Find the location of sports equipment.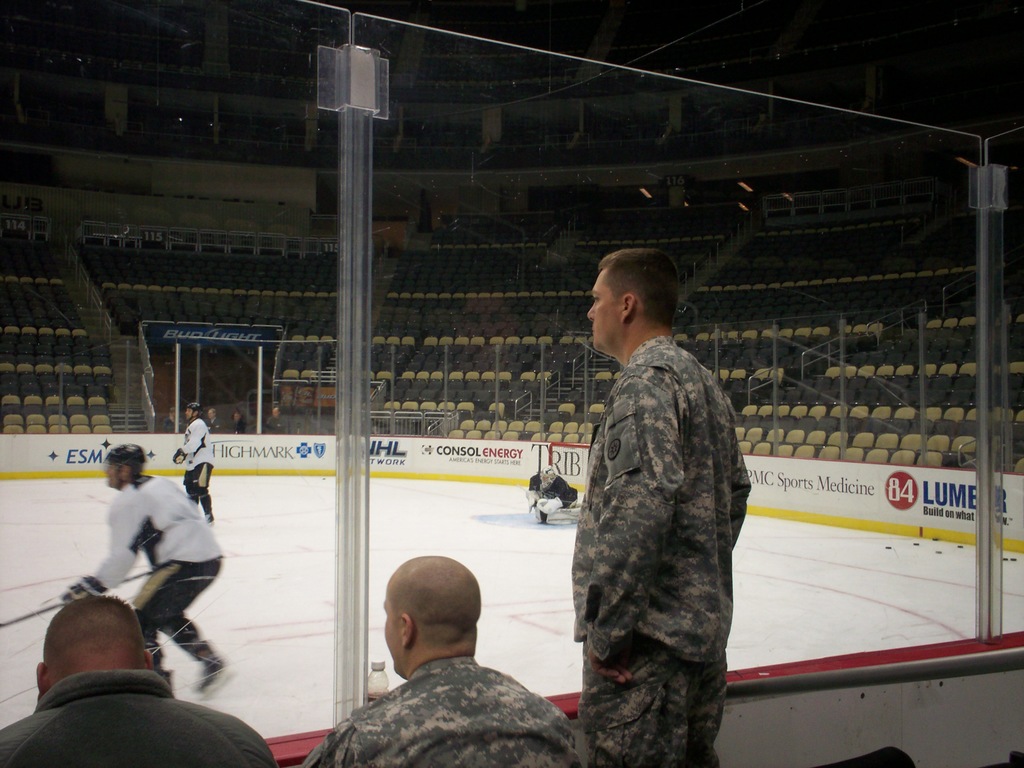
Location: bbox=(170, 445, 189, 465).
